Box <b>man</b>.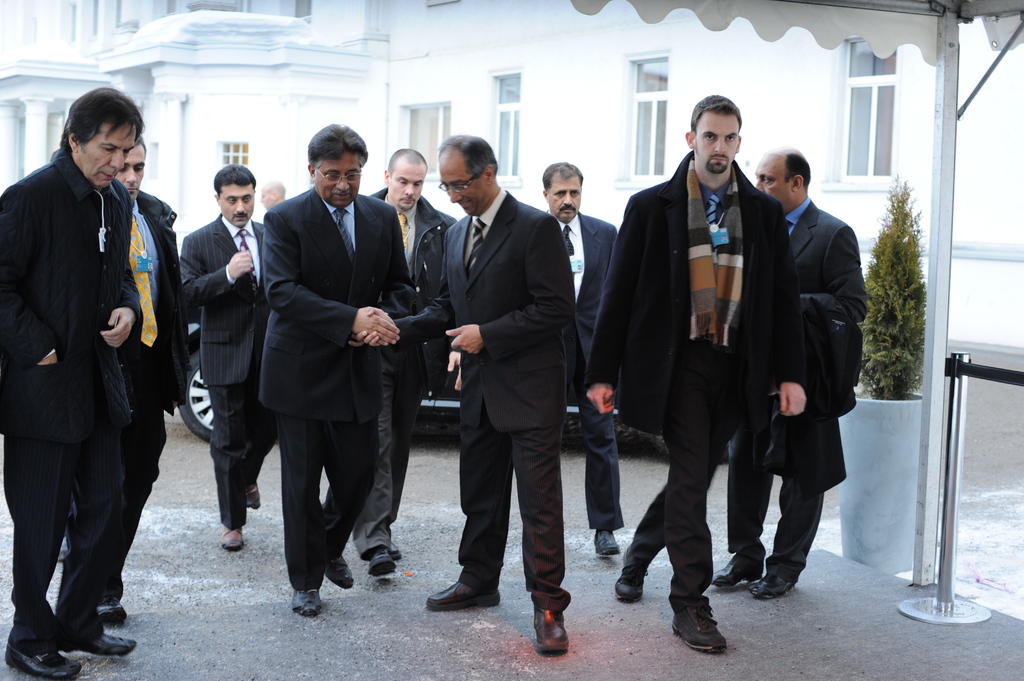
[100,134,189,625].
